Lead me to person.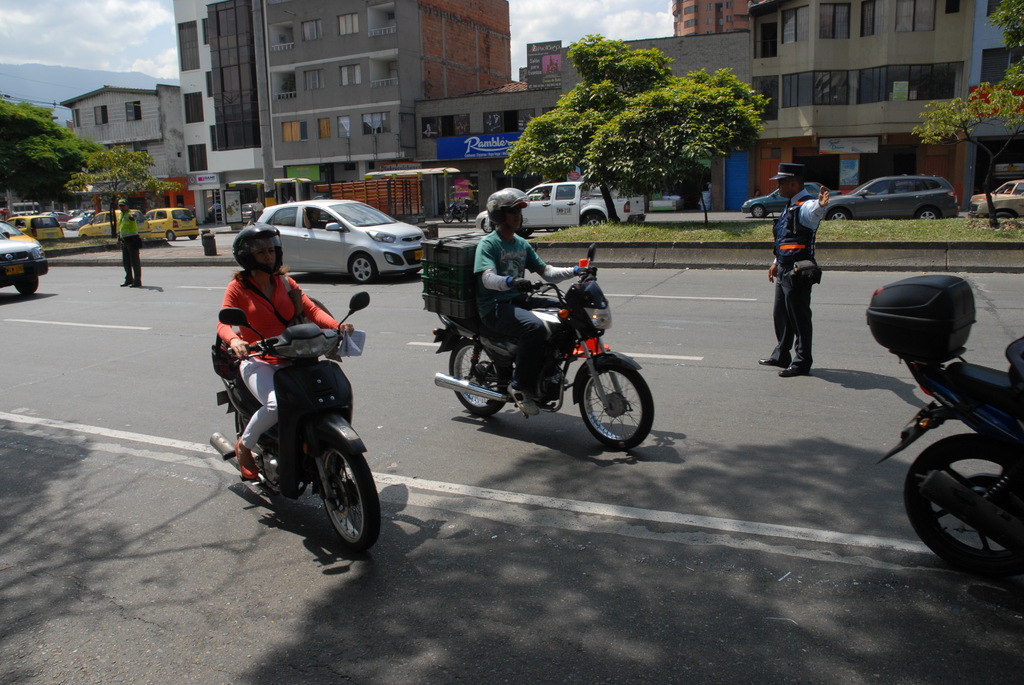
Lead to {"x1": 765, "y1": 152, "x2": 832, "y2": 382}.
